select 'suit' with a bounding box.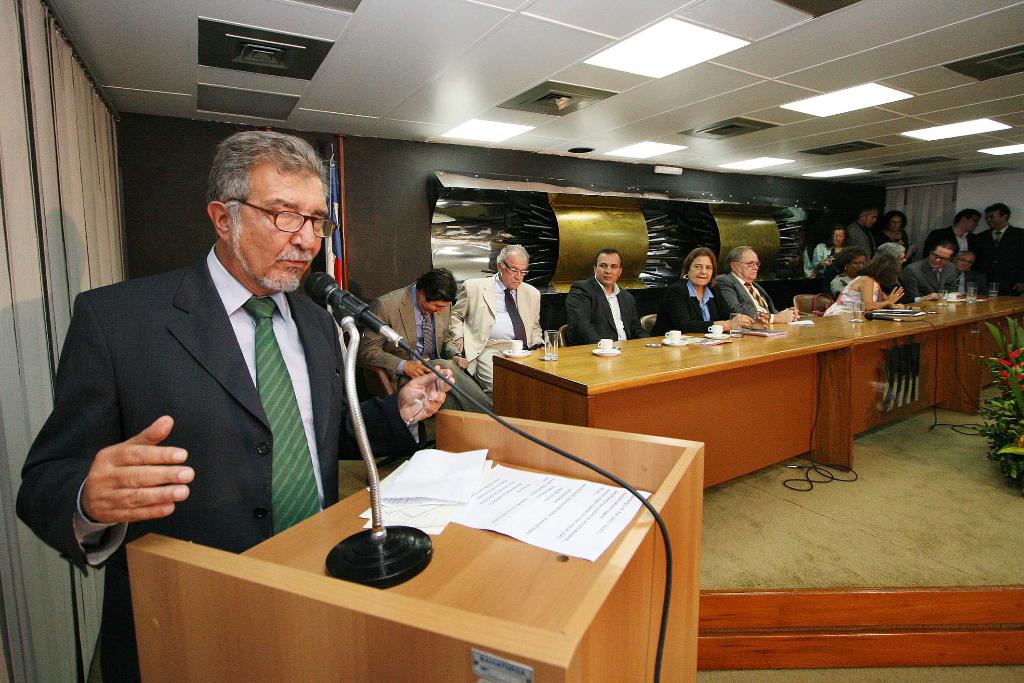
[x1=645, y1=277, x2=732, y2=341].
